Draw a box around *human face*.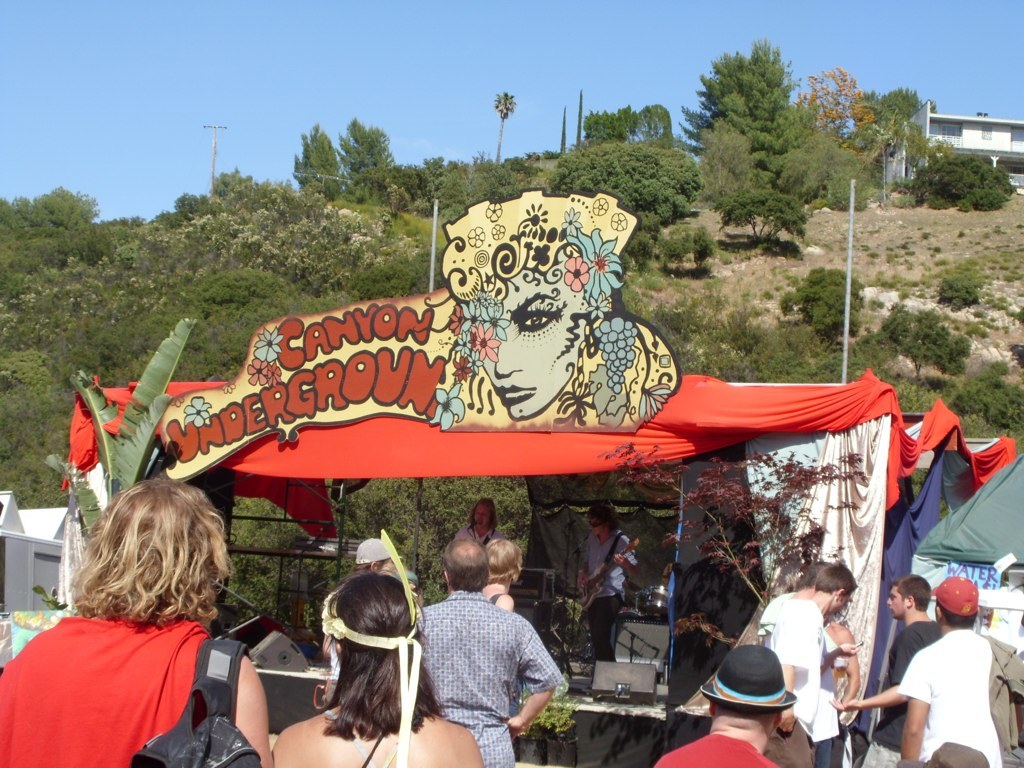
474:503:493:529.
